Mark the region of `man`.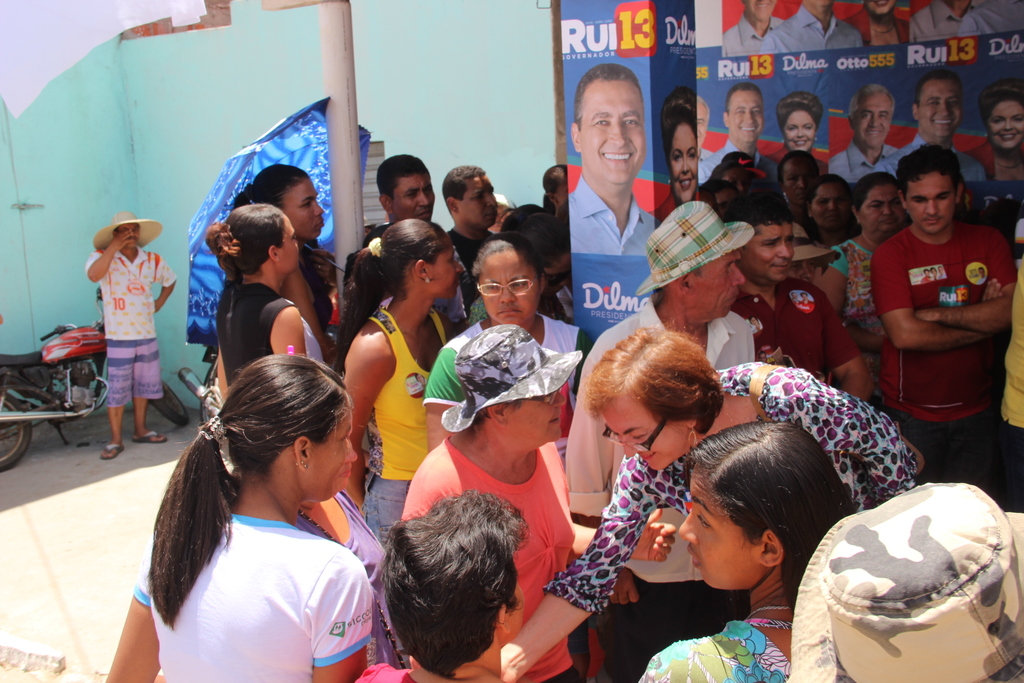
Region: x1=442 y1=162 x2=504 y2=313.
